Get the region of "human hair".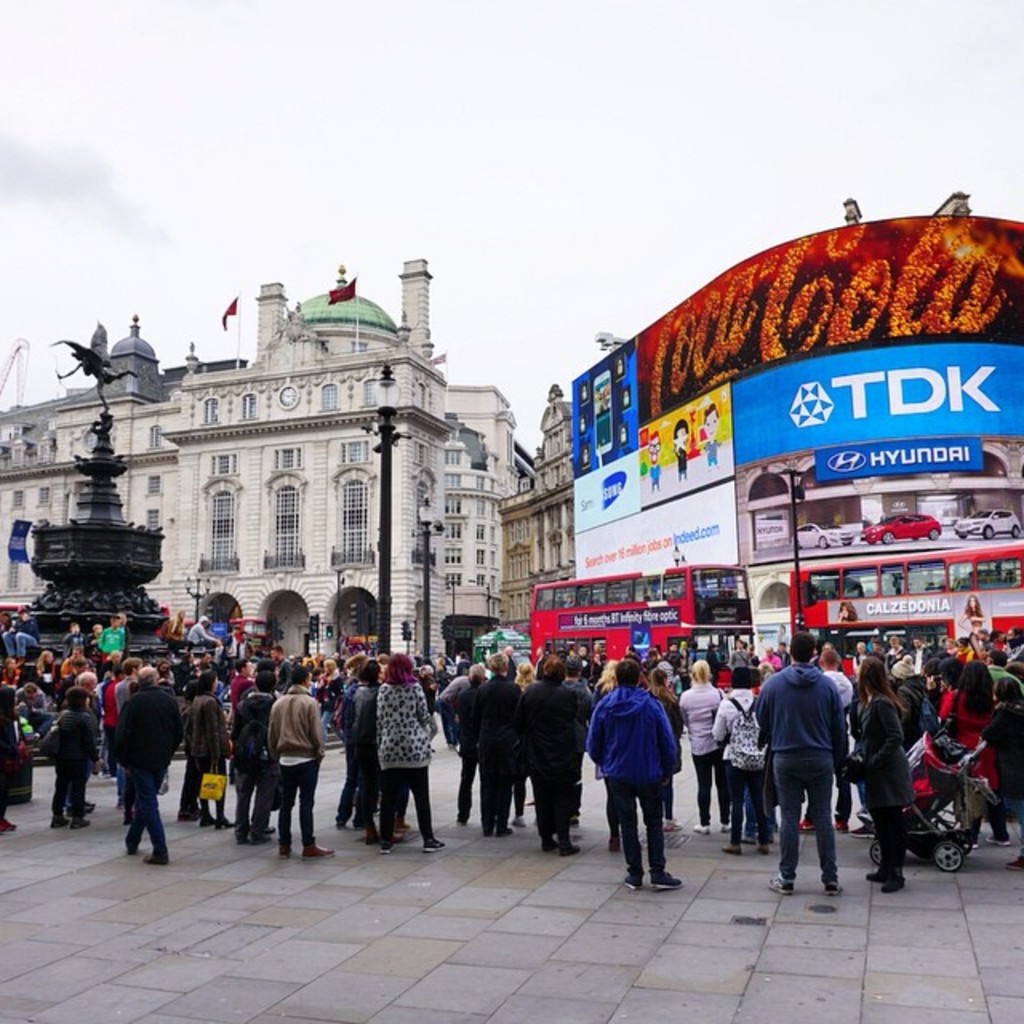
crop(650, 427, 662, 440).
